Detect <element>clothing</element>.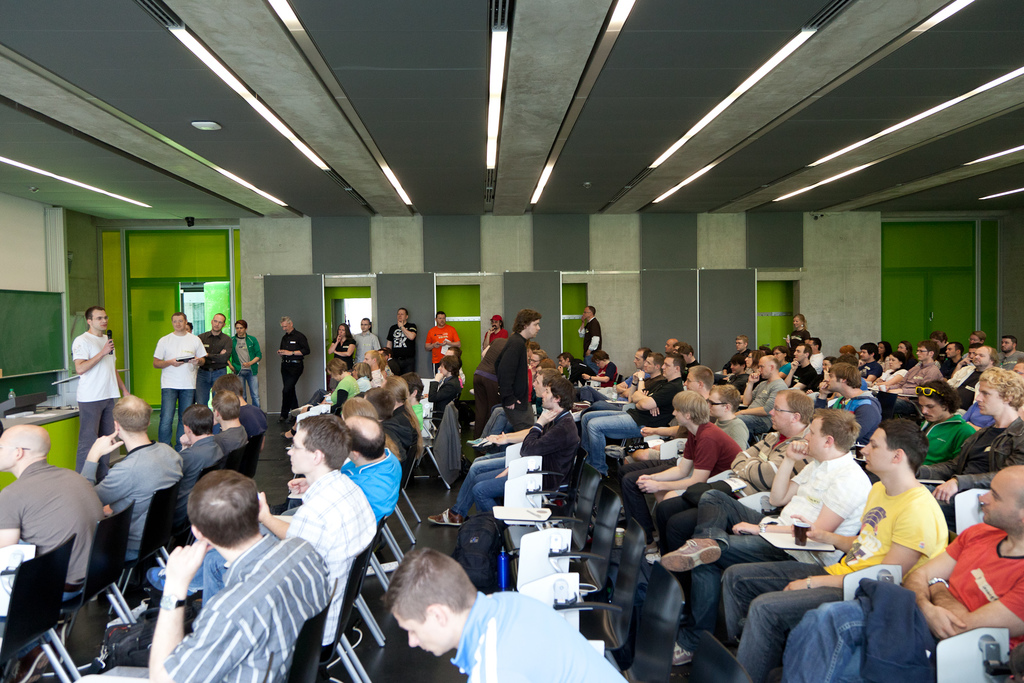
Detected at bbox=[781, 514, 1023, 682].
